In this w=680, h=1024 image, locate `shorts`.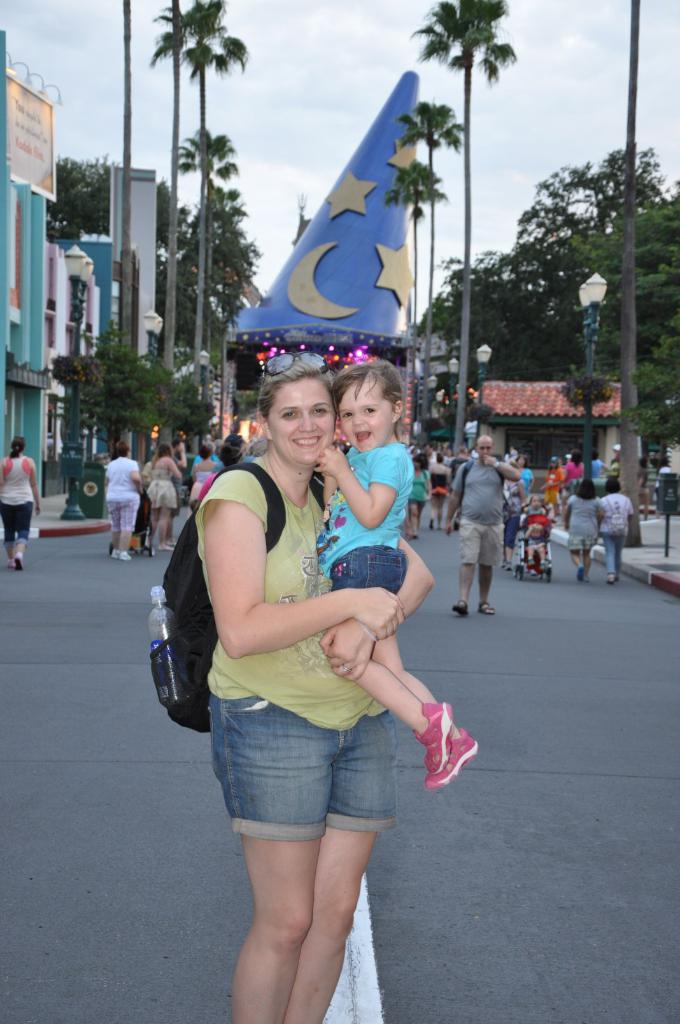
Bounding box: bbox=(563, 536, 597, 554).
